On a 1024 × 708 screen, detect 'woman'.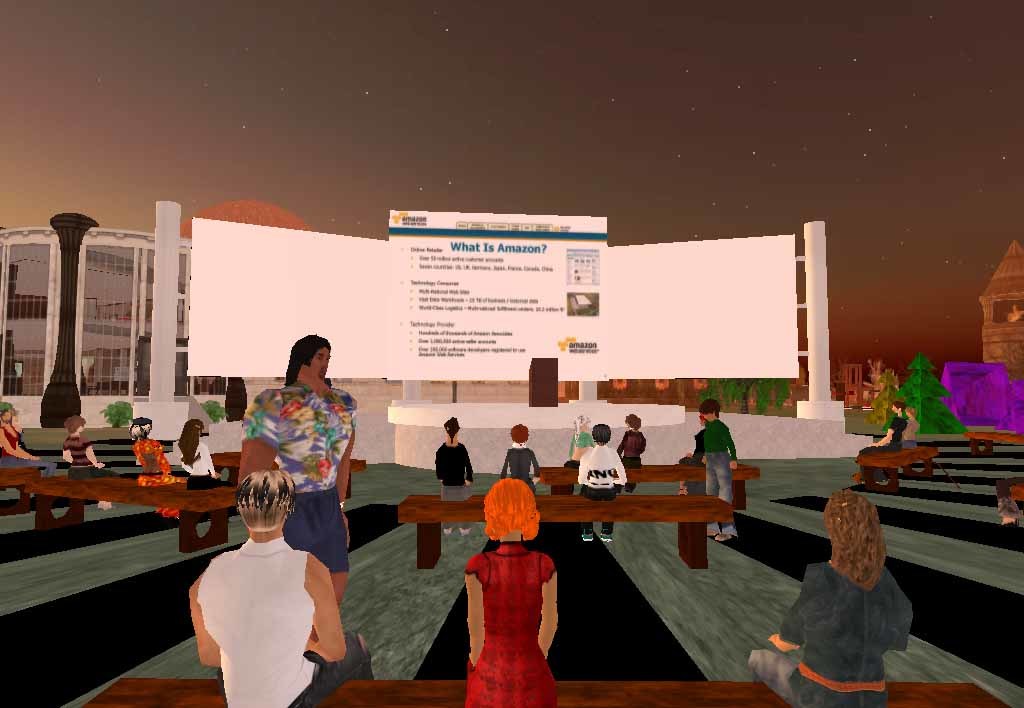
bbox=(466, 476, 562, 707).
